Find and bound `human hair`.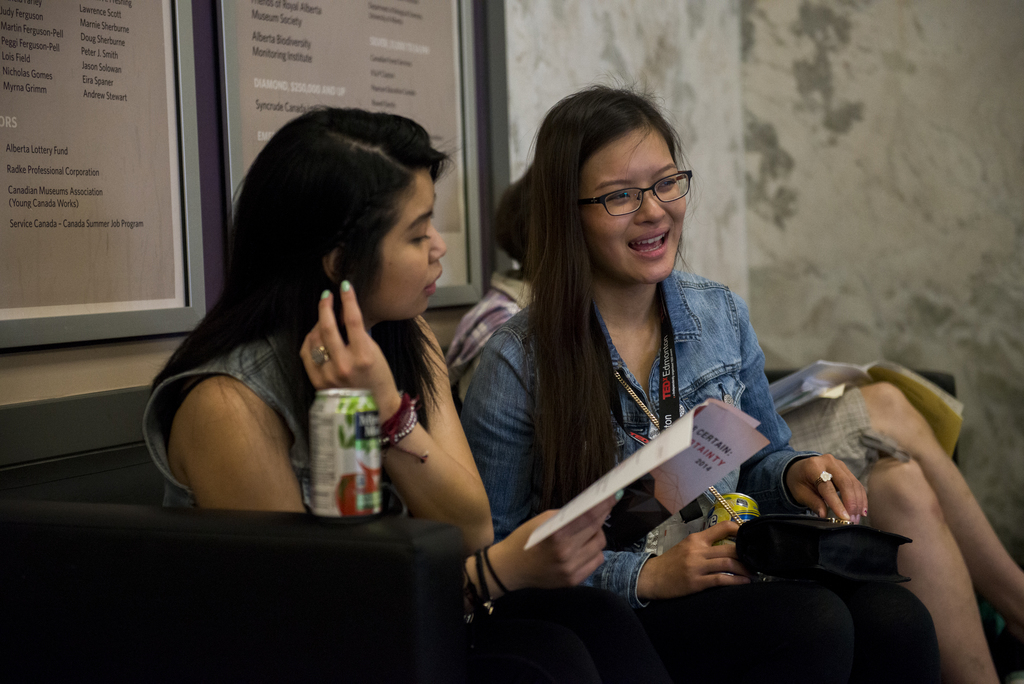
Bound: rect(488, 159, 538, 273).
